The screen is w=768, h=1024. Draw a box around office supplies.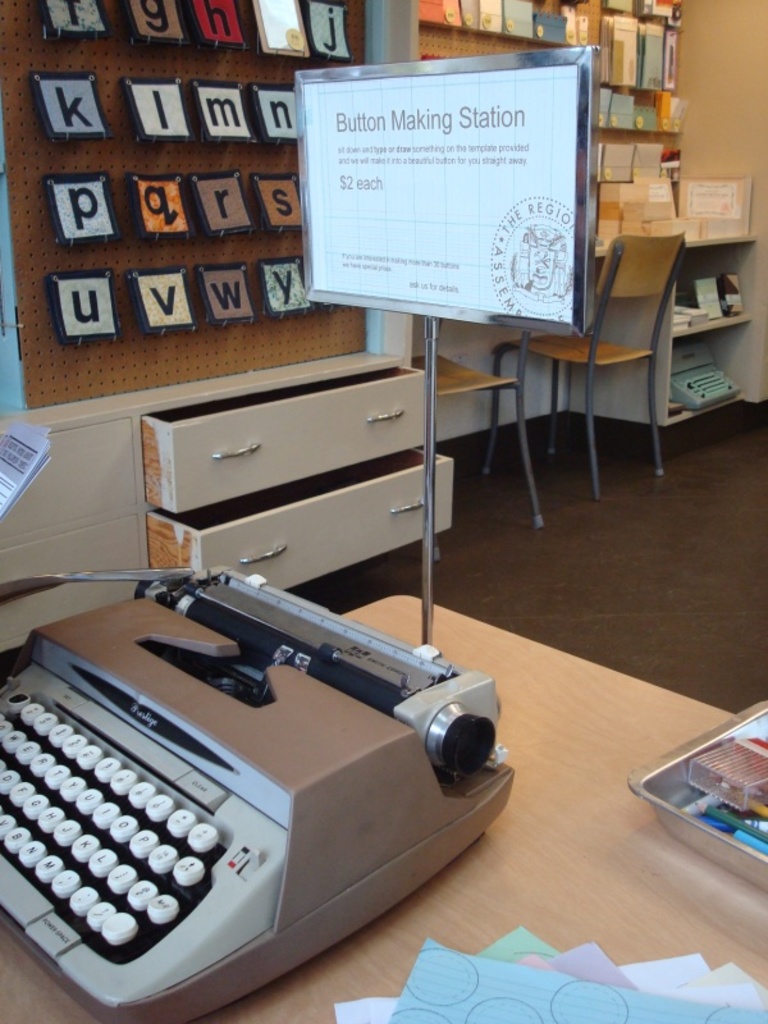
region(672, 274, 686, 310).
